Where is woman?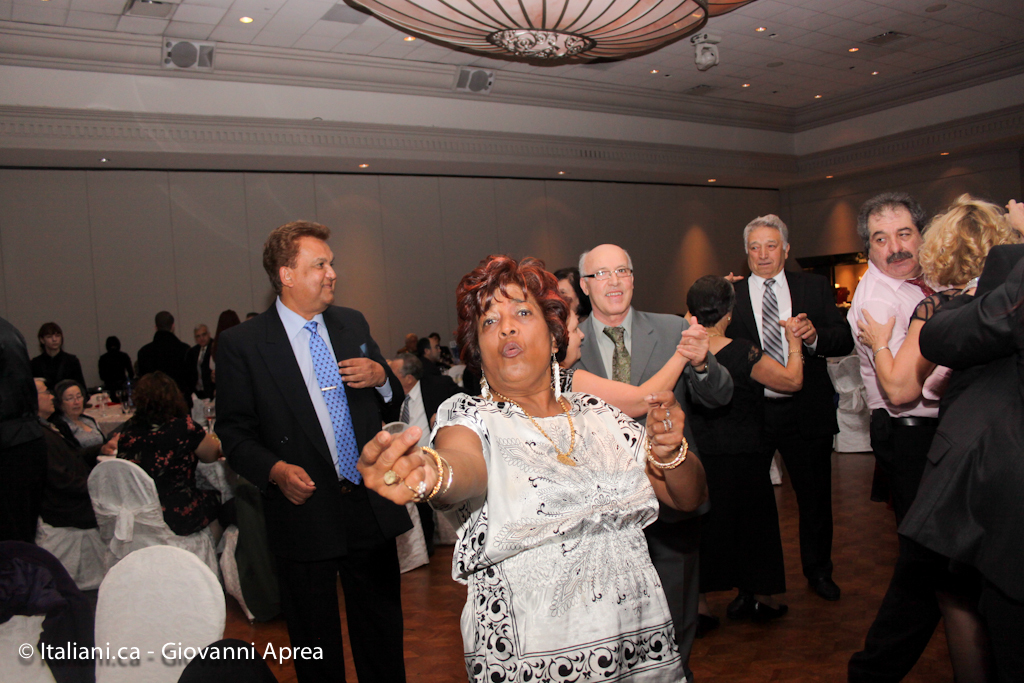
Rect(675, 270, 812, 631).
